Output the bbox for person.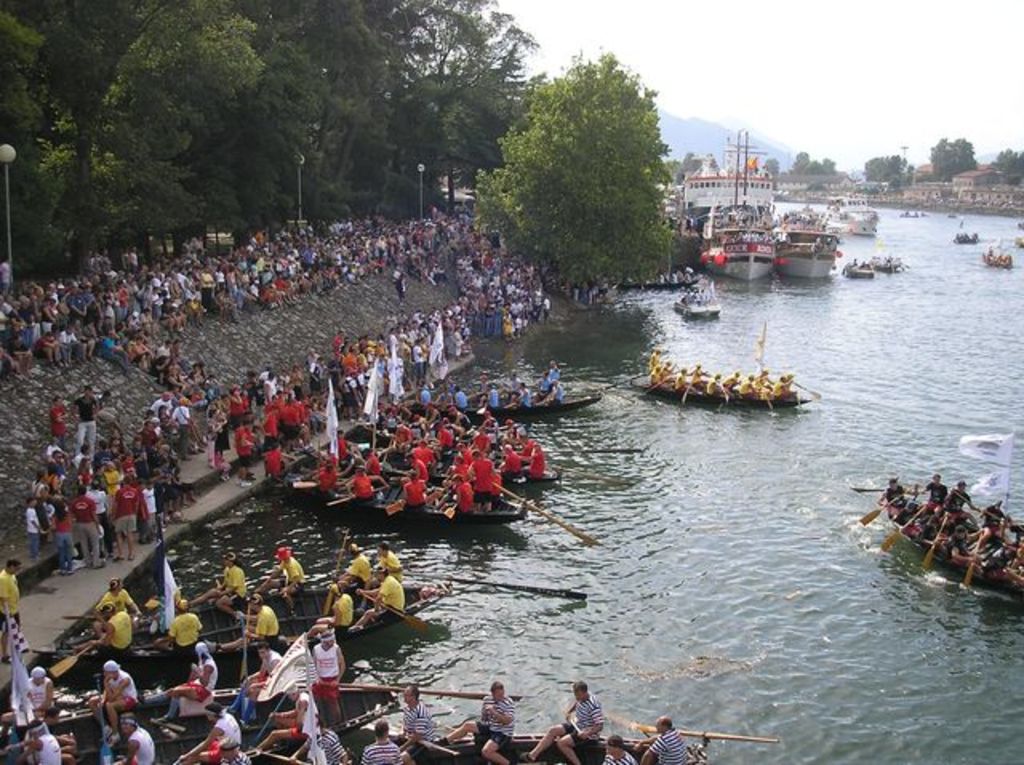
detection(261, 440, 298, 488).
